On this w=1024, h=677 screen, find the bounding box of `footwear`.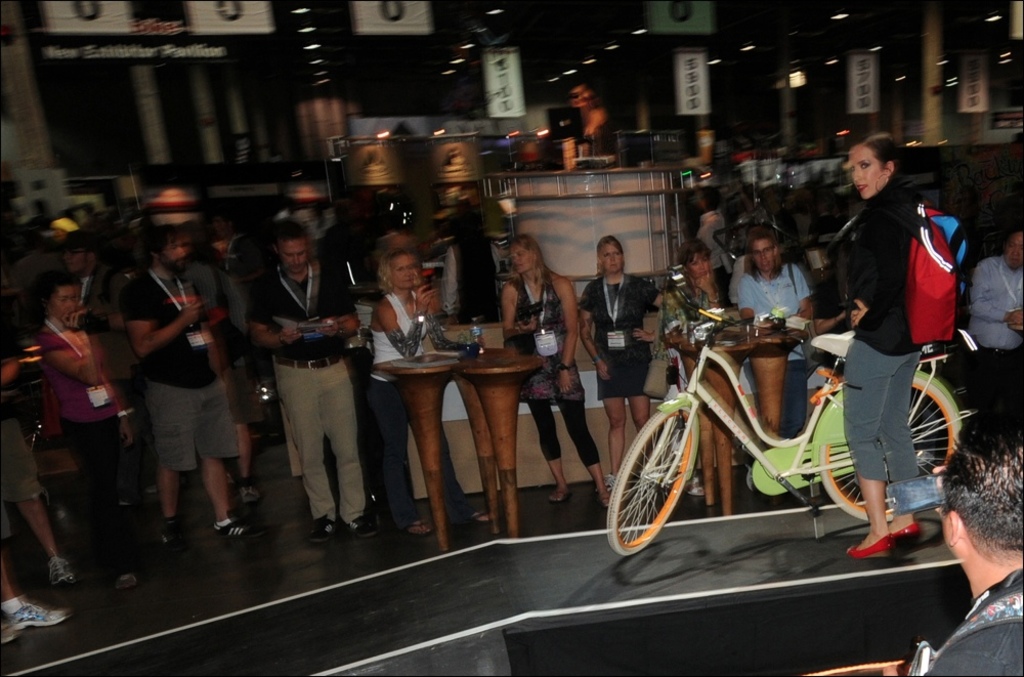
Bounding box: <bbox>45, 561, 67, 594</bbox>.
